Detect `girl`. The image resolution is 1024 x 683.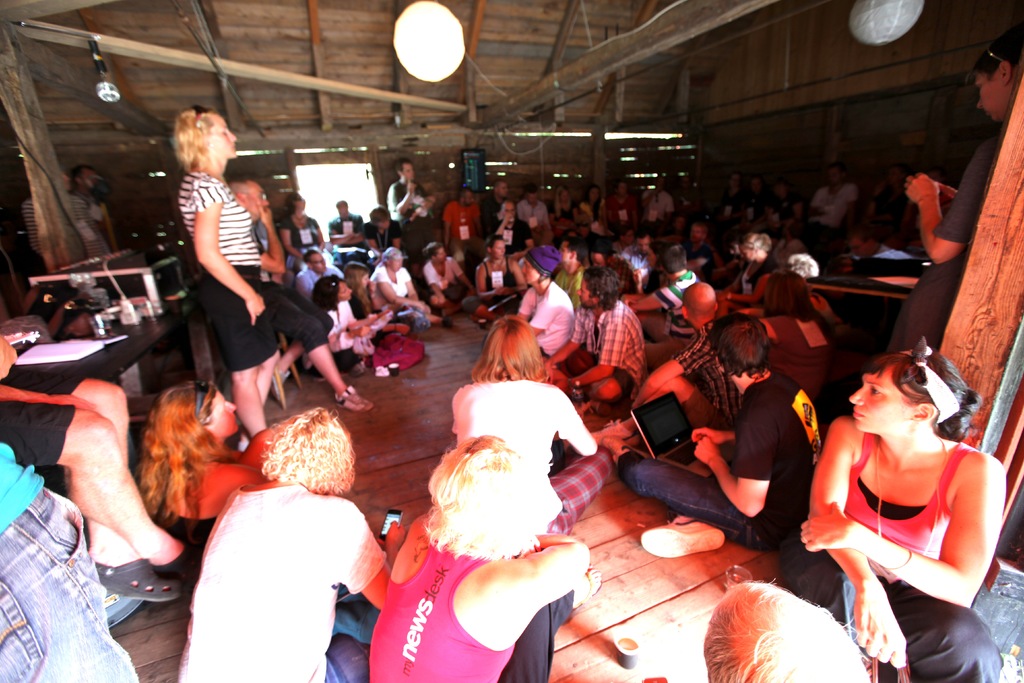
(285,184,336,270).
